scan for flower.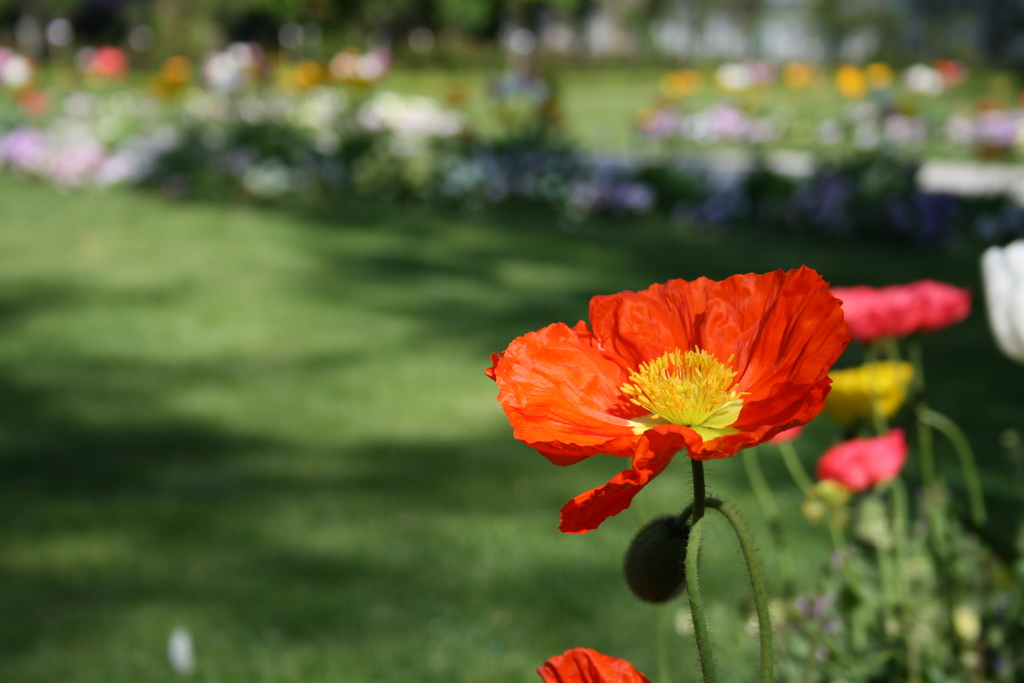
Scan result: BBox(947, 597, 981, 646).
